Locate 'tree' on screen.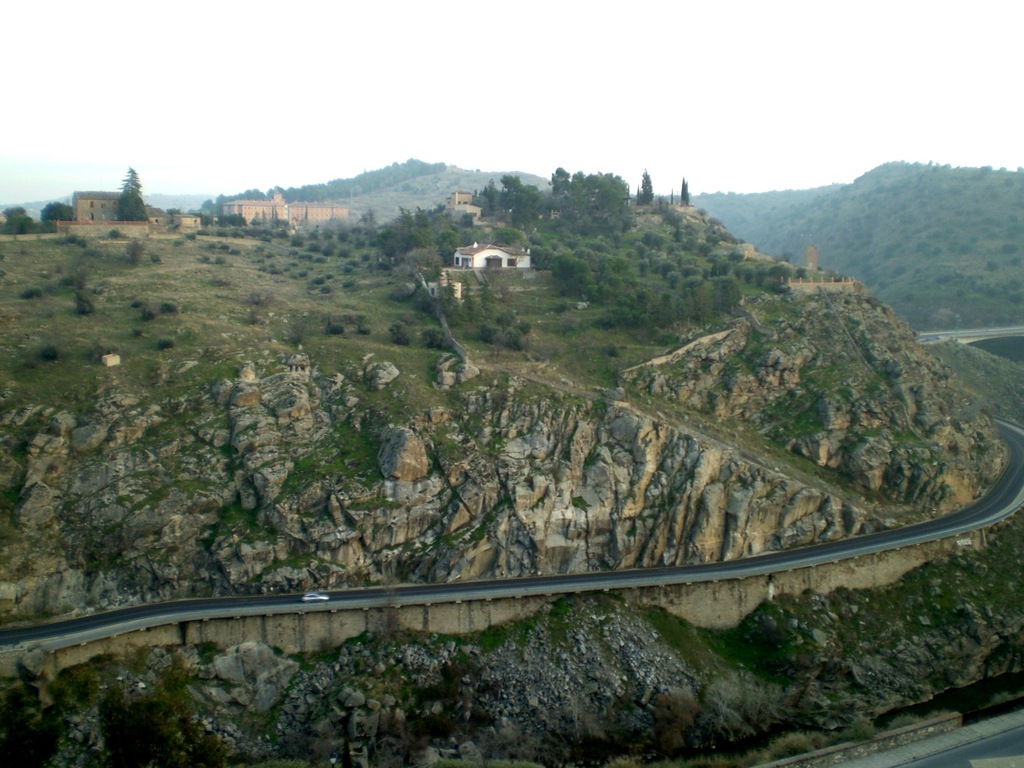
On screen at detection(523, 322, 532, 330).
